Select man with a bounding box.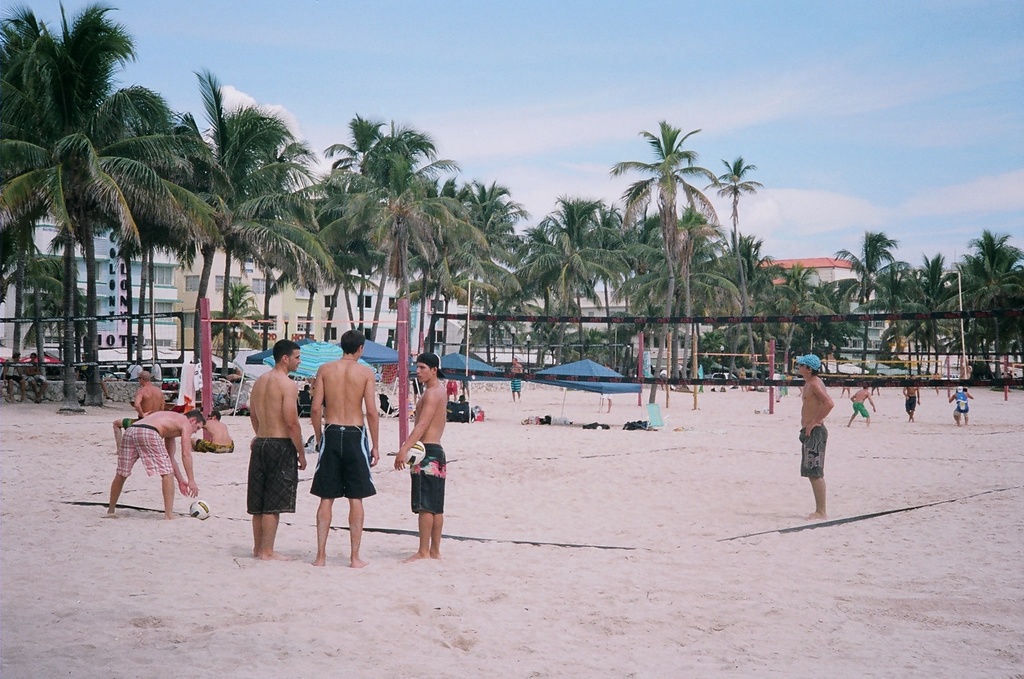
303 336 377 559.
